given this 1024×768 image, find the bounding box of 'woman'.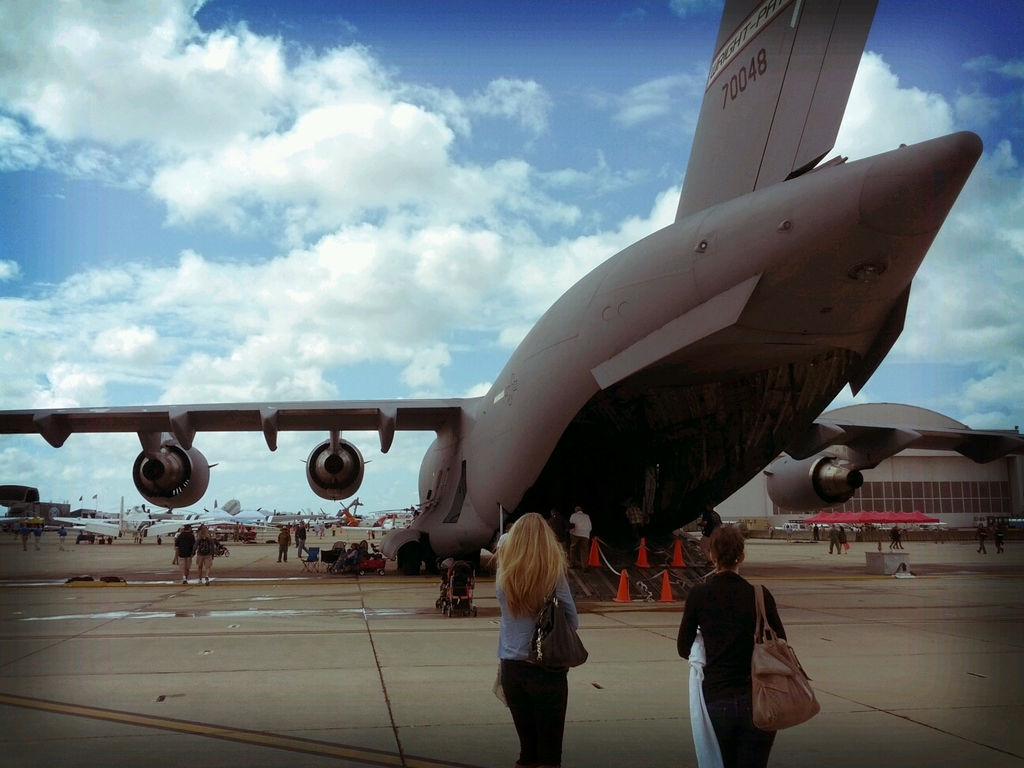
rect(678, 525, 789, 764).
